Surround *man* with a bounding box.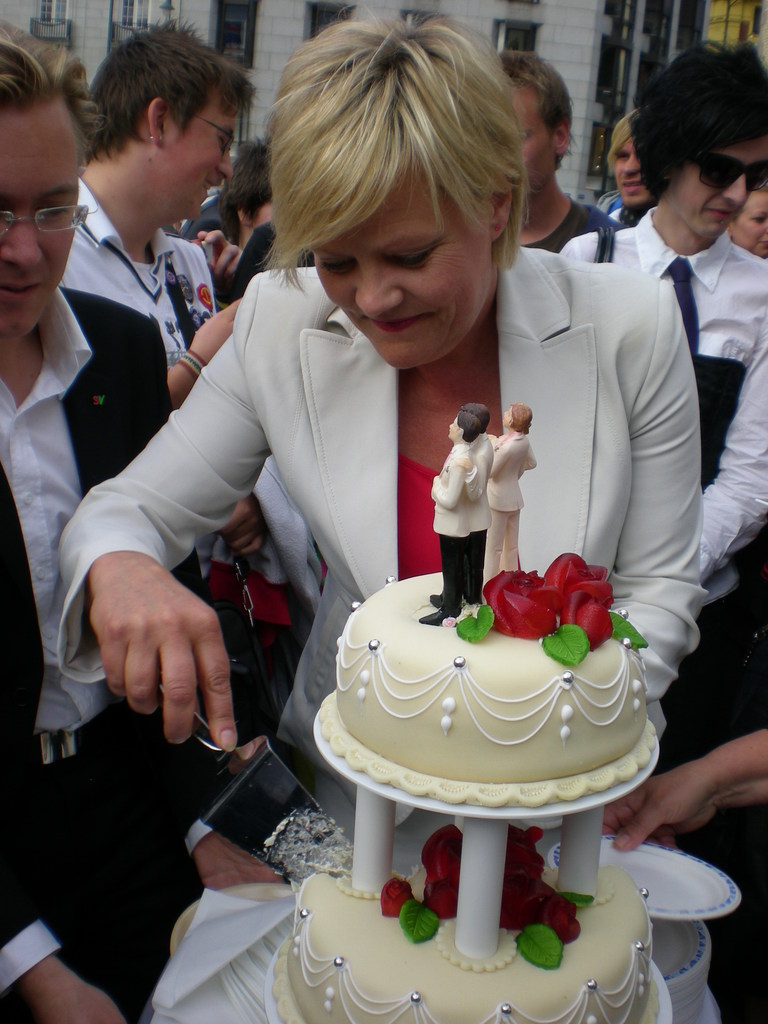
[x1=503, y1=54, x2=622, y2=250].
